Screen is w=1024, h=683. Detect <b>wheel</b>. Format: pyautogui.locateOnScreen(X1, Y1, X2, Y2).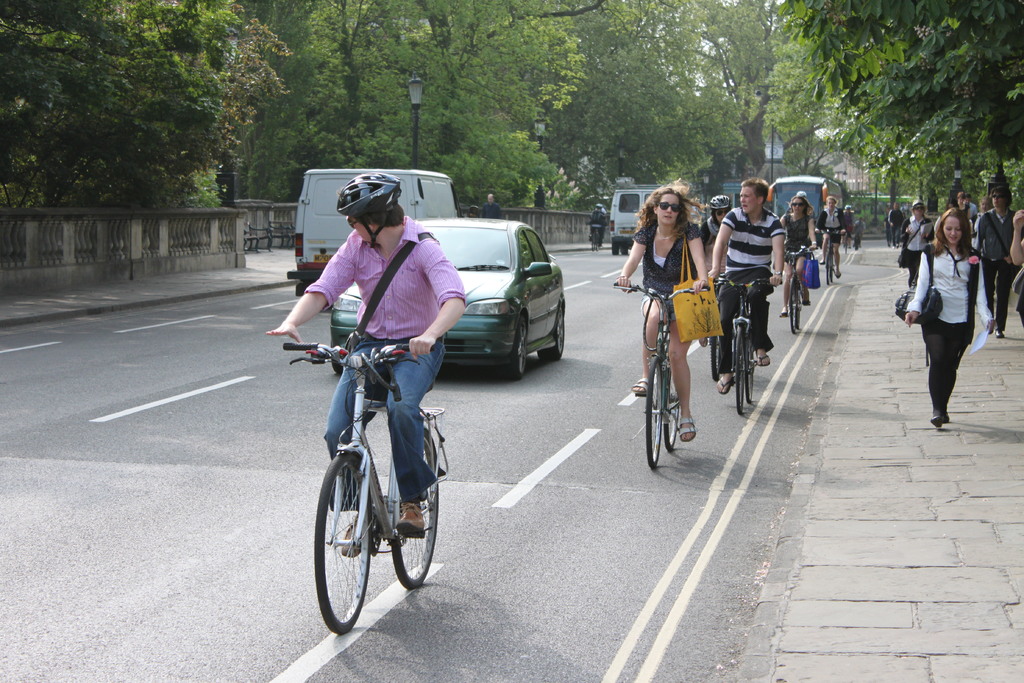
pyautogui.locateOnScreen(825, 238, 833, 289).
